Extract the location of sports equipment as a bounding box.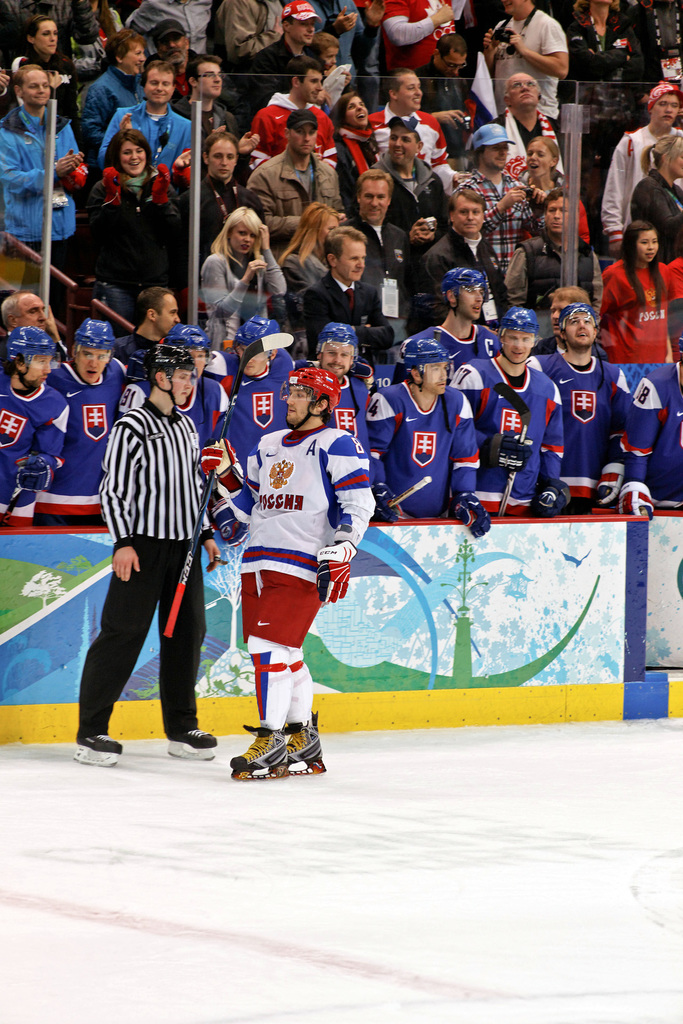
{"x1": 198, "y1": 438, "x2": 240, "y2": 481}.
